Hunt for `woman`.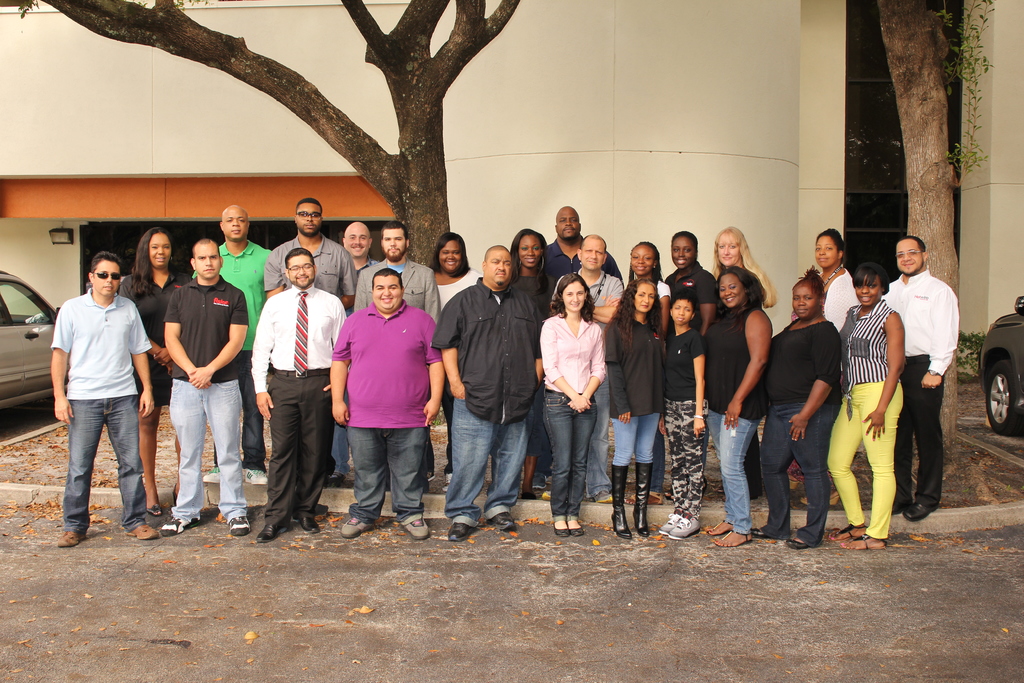
Hunted down at bbox=(428, 233, 481, 484).
